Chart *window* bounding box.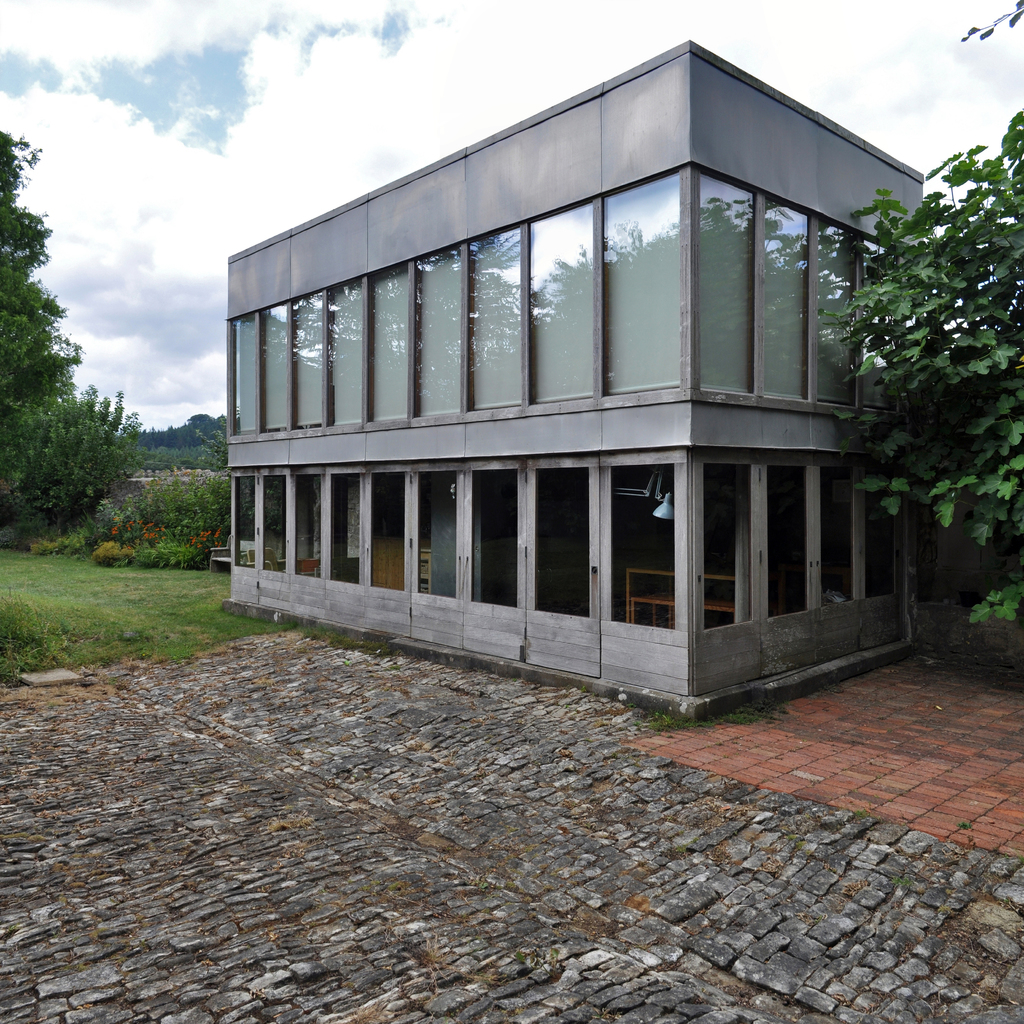
Charted: {"x1": 814, "y1": 469, "x2": 854, "y2": 611}.
